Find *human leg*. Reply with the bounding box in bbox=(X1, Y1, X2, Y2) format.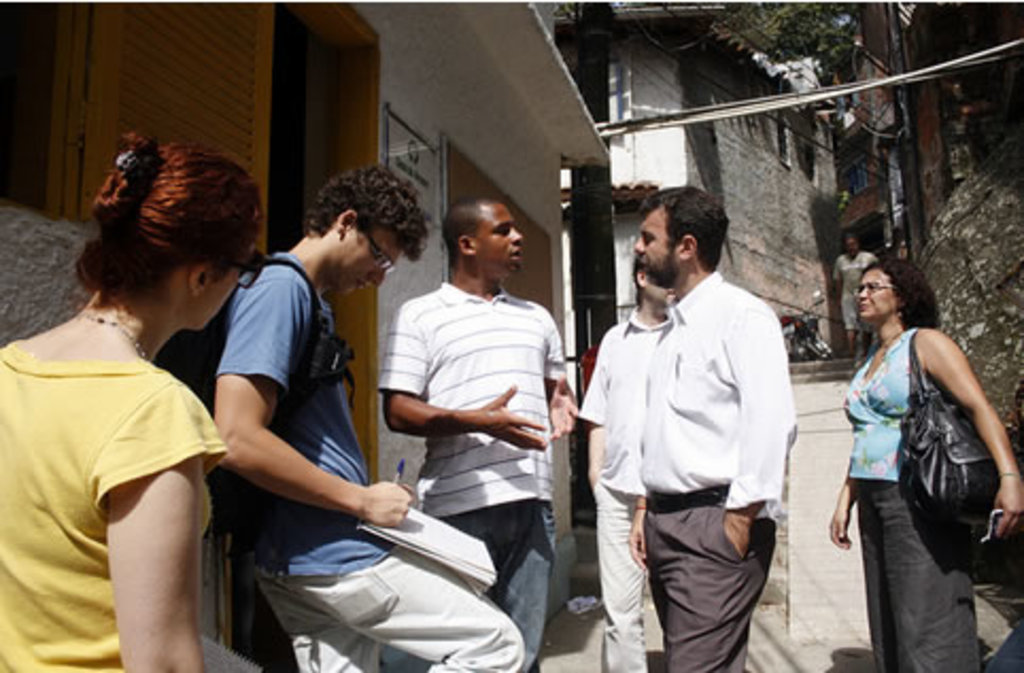
bbox=(251, 582, 387, 671).
